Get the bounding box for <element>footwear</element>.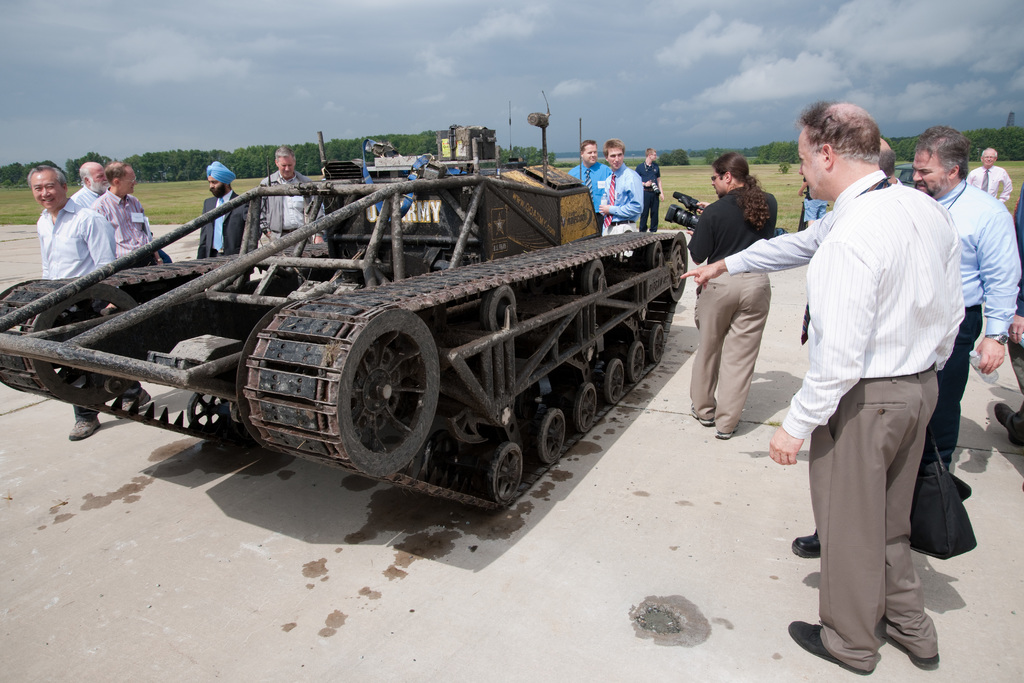
116, 392, 152, 418.
